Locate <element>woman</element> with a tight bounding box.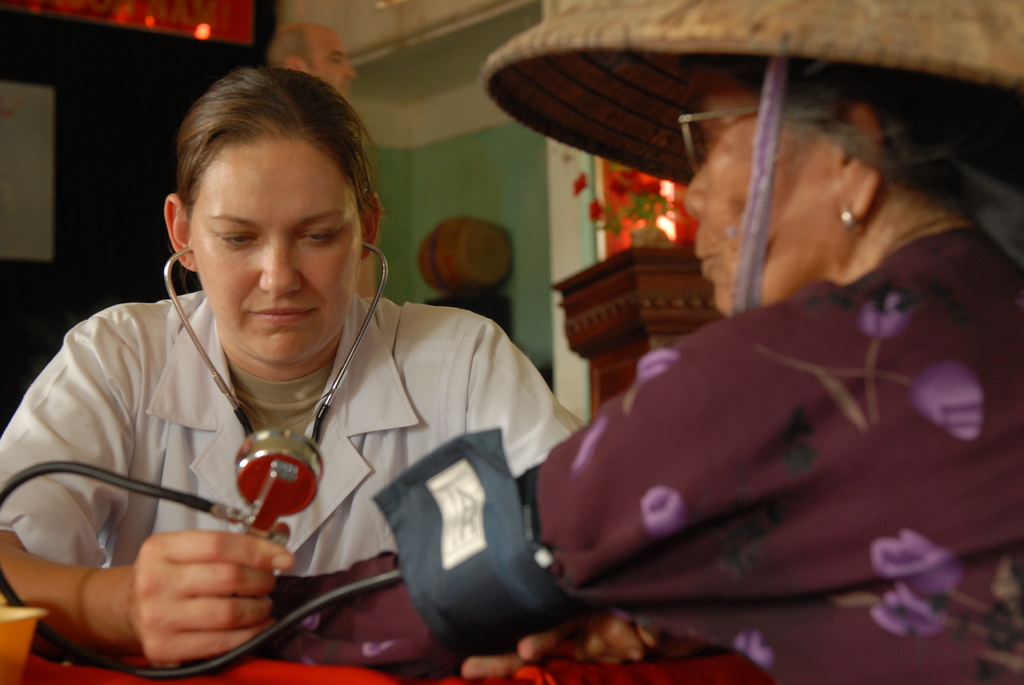
<bbox>44, 0, 1023, 684</bbox>.
